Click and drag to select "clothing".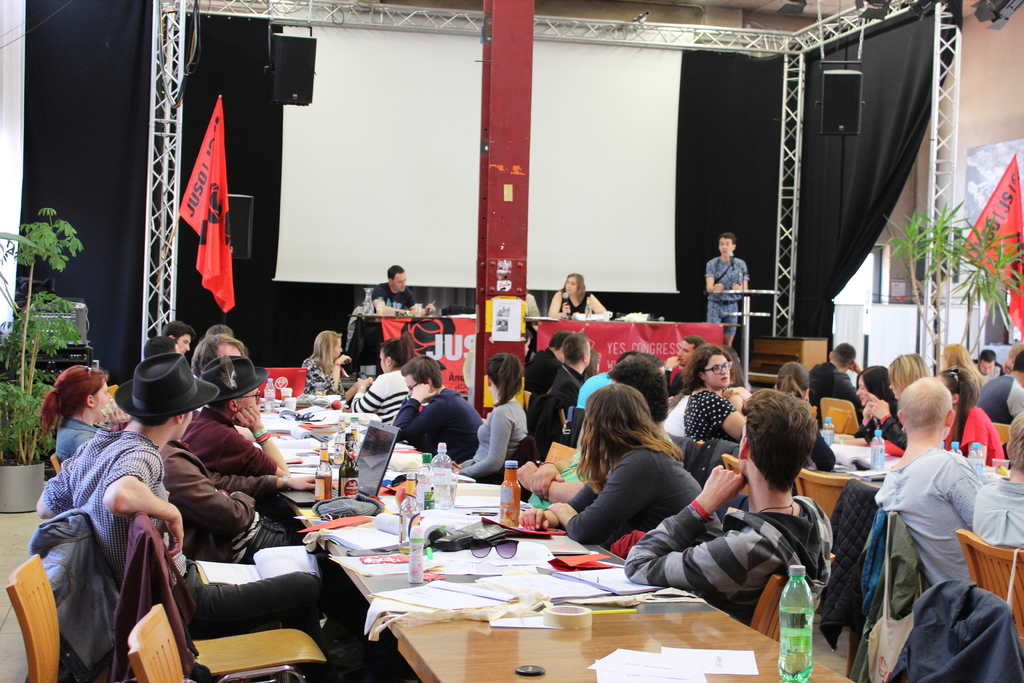
Selection: (682, 388, 731, 443).
